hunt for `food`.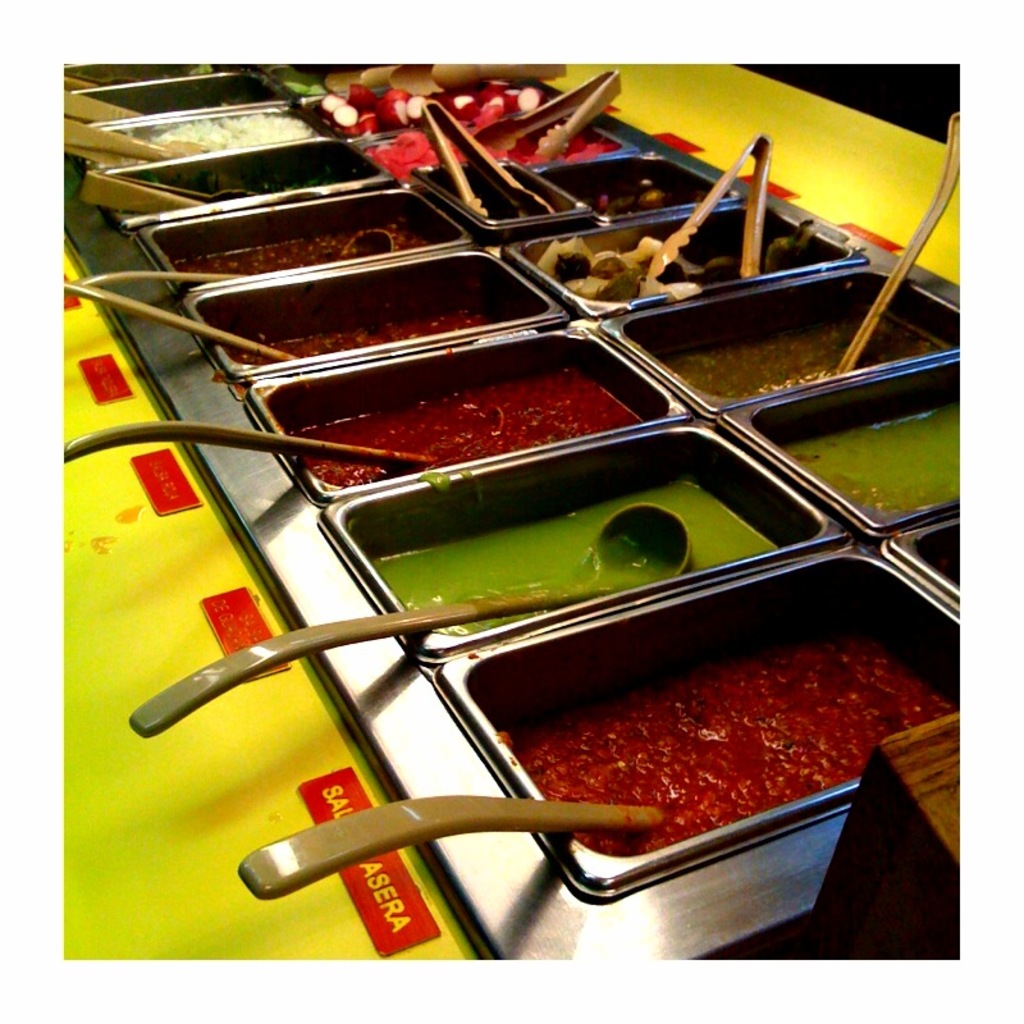
Hunted down at region(367, 133, 609, 178).
